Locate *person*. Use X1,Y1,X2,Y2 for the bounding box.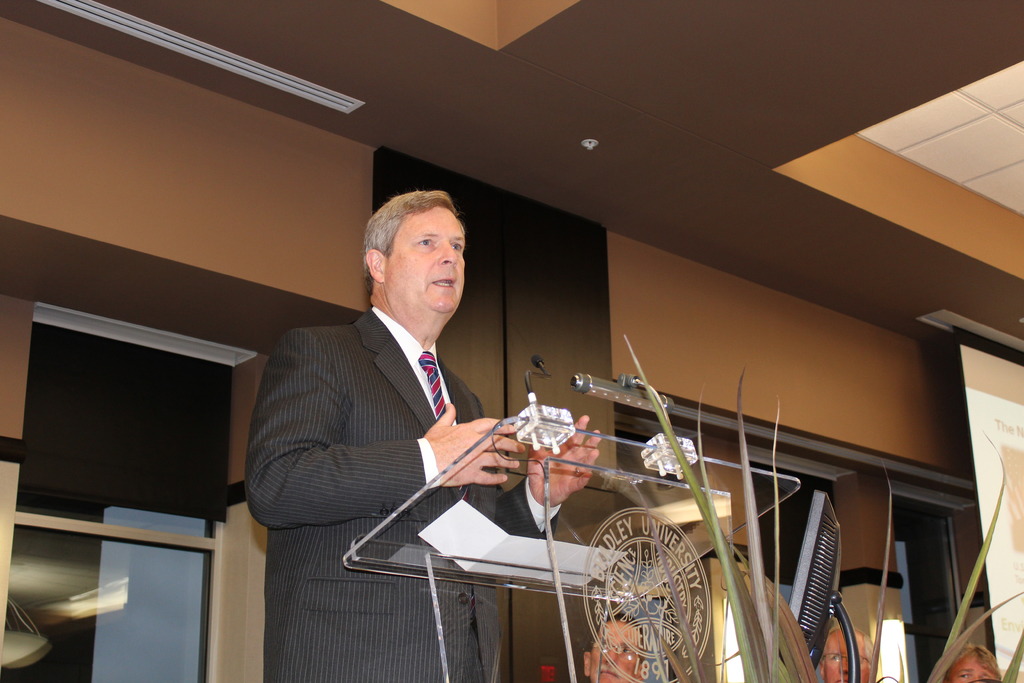
251,160,513,654.
